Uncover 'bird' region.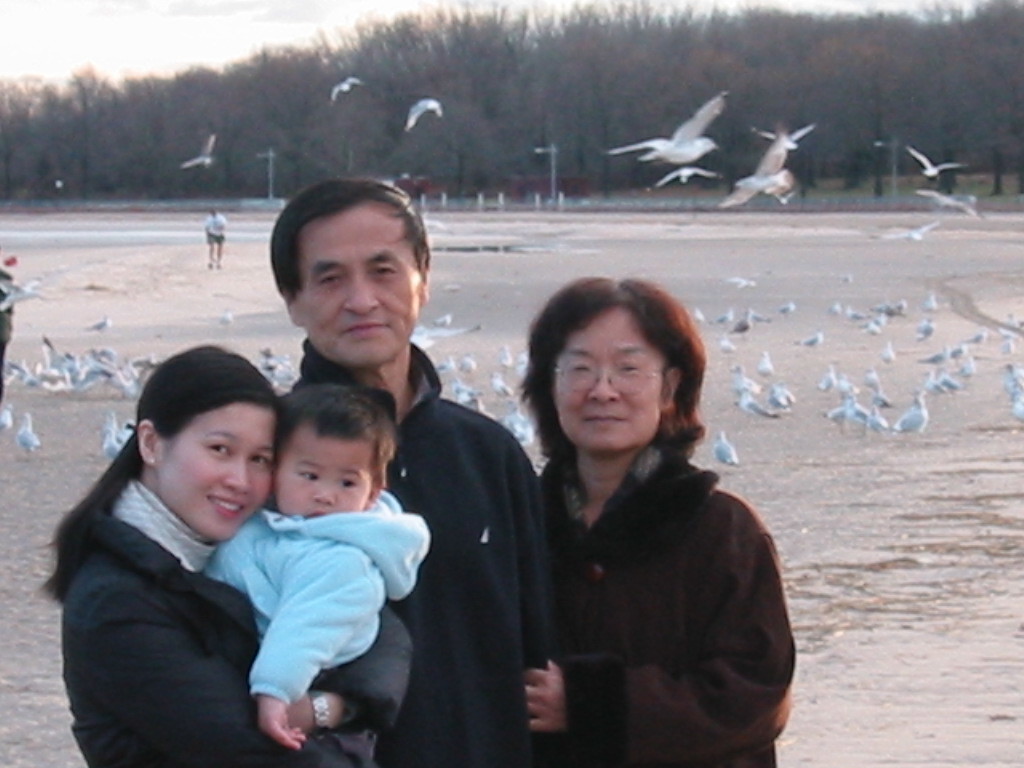
Uncovered: pyautogui.locateOnScreen(717, 425, 745, 473).
